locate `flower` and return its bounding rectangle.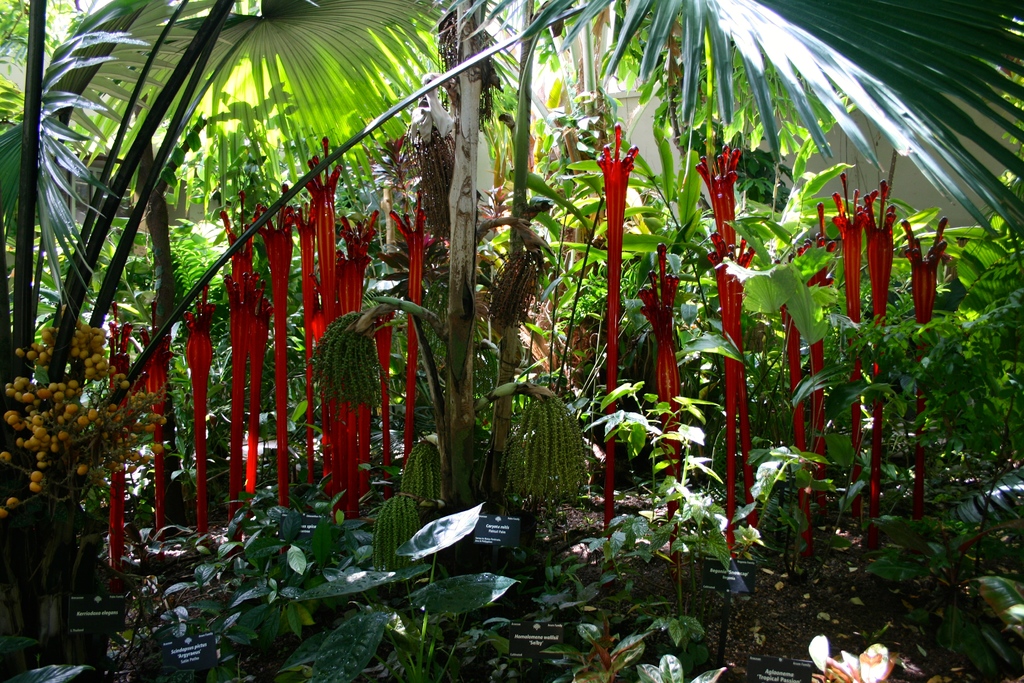
select_region(702, 243, 755, 278).
